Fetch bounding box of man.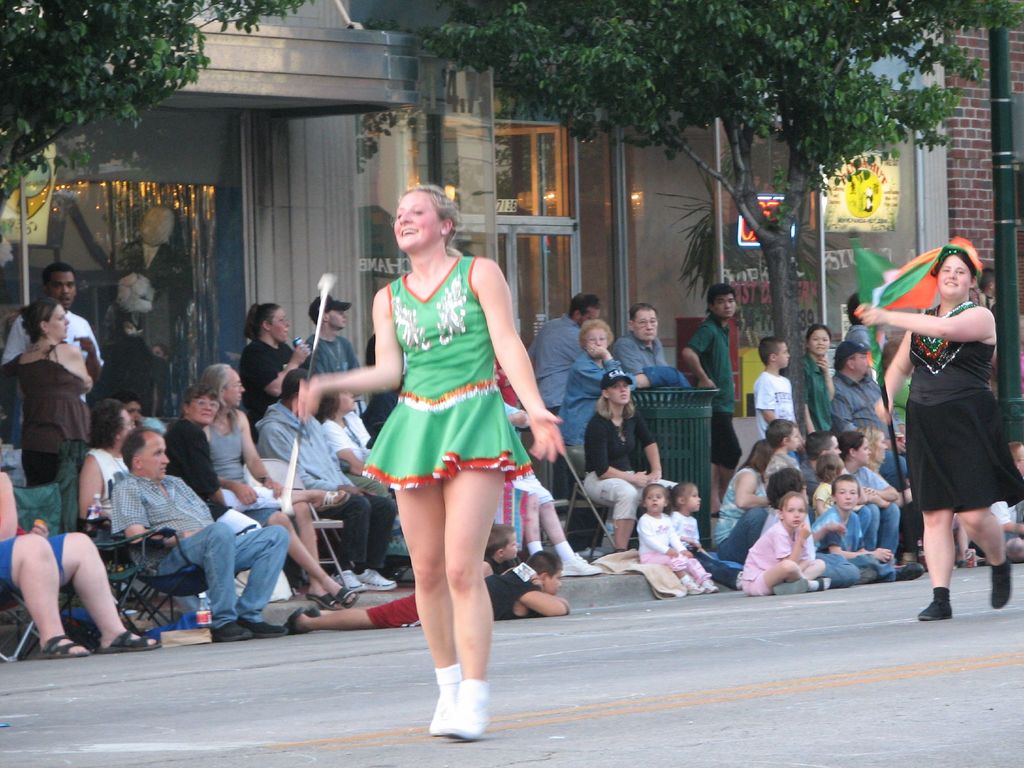
Bbox: box(300, 300, 364, 376).
